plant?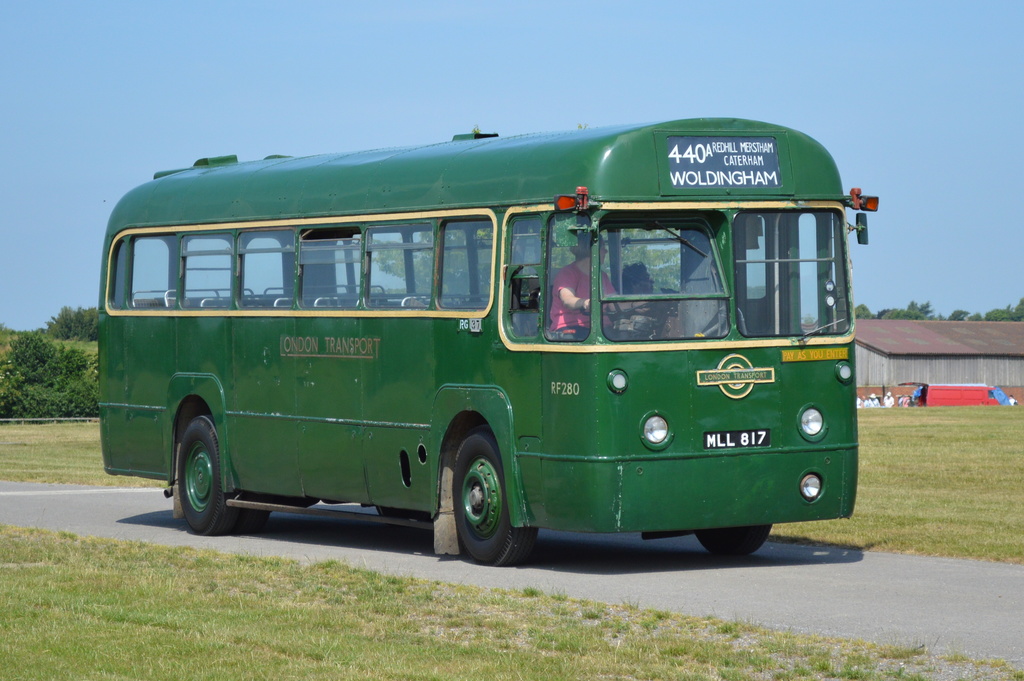
(left=0, top=421, right=168, bottom=491)
